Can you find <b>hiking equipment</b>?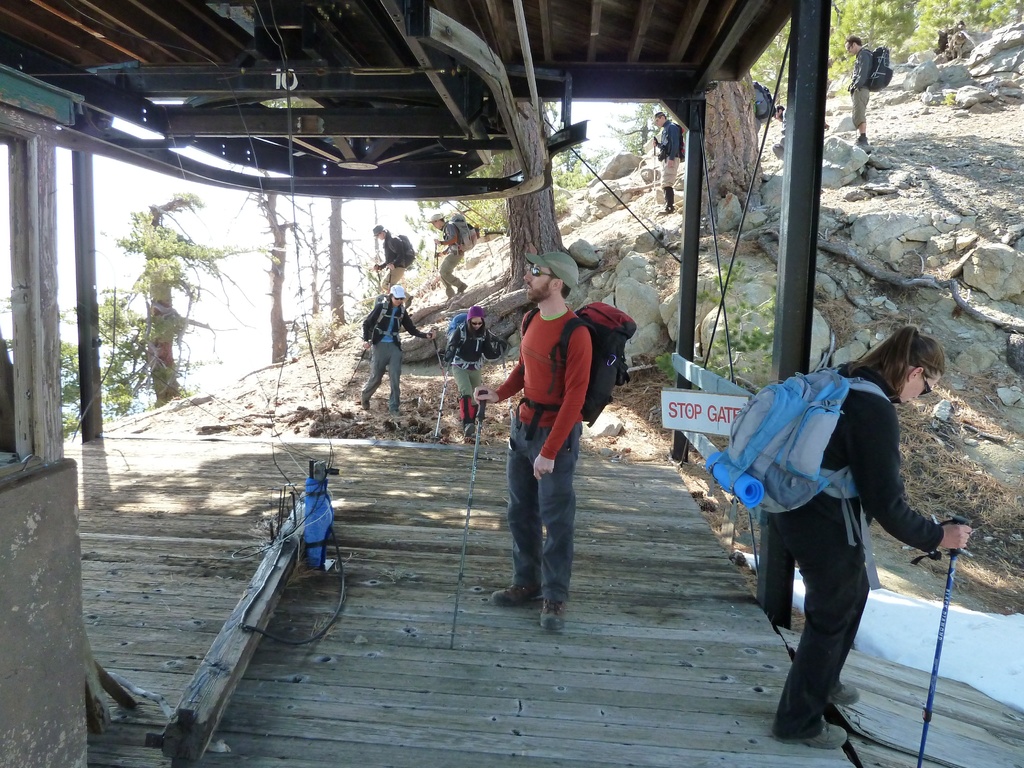
Yes, bounding box: x1=445 y1=390 x2=483 y2=653.
